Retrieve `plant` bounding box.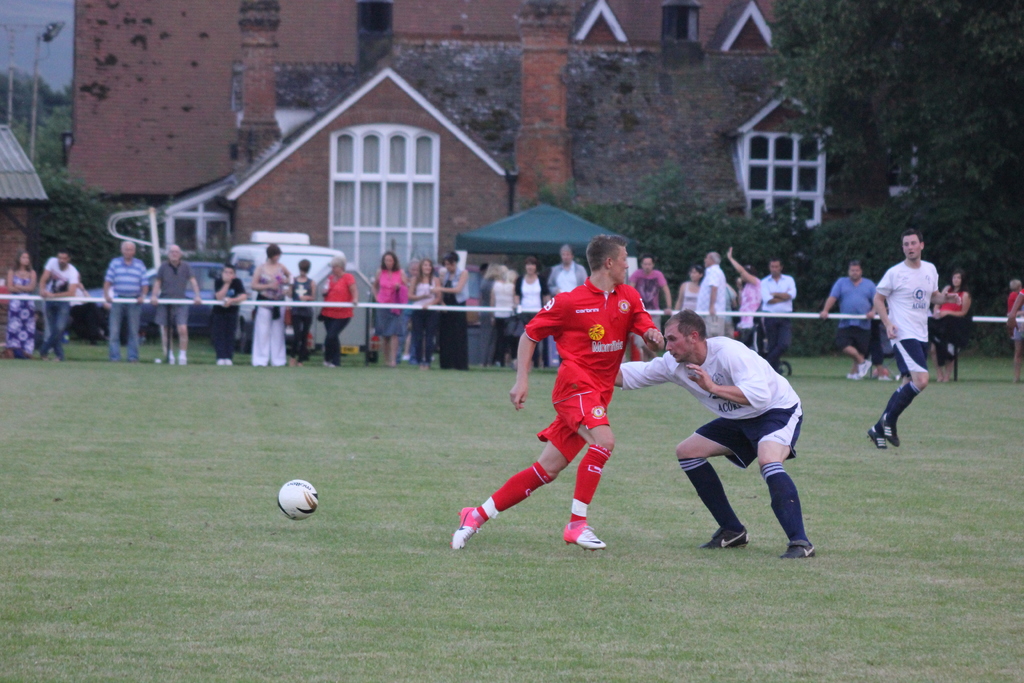
Bounding box: select_region(0, 336, 1023, 682).
